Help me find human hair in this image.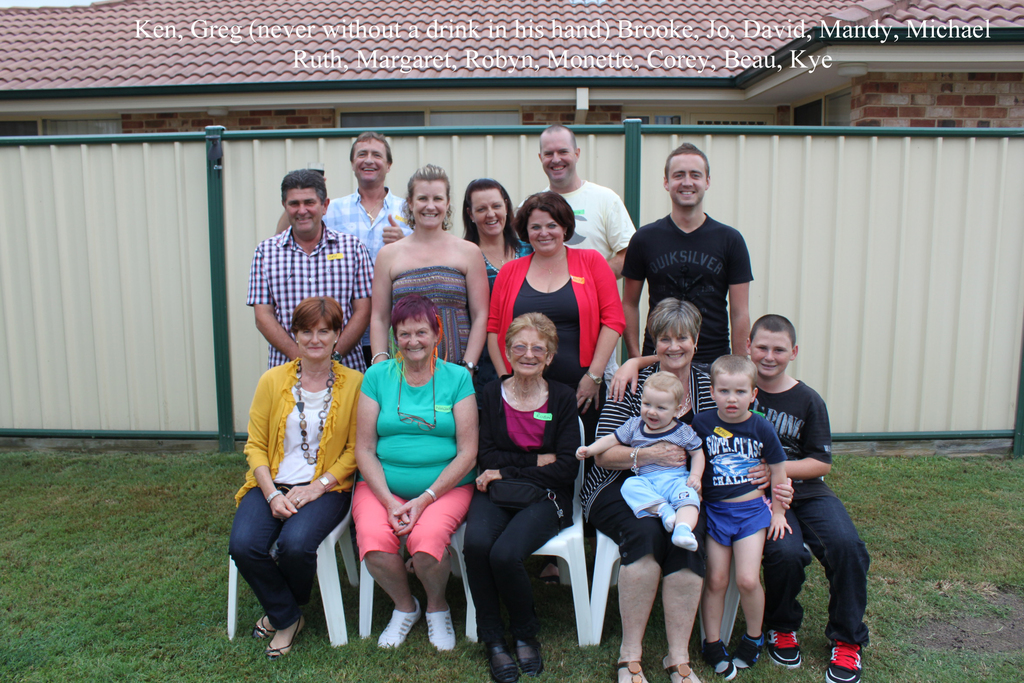
Found it: 708:356:760:388.
